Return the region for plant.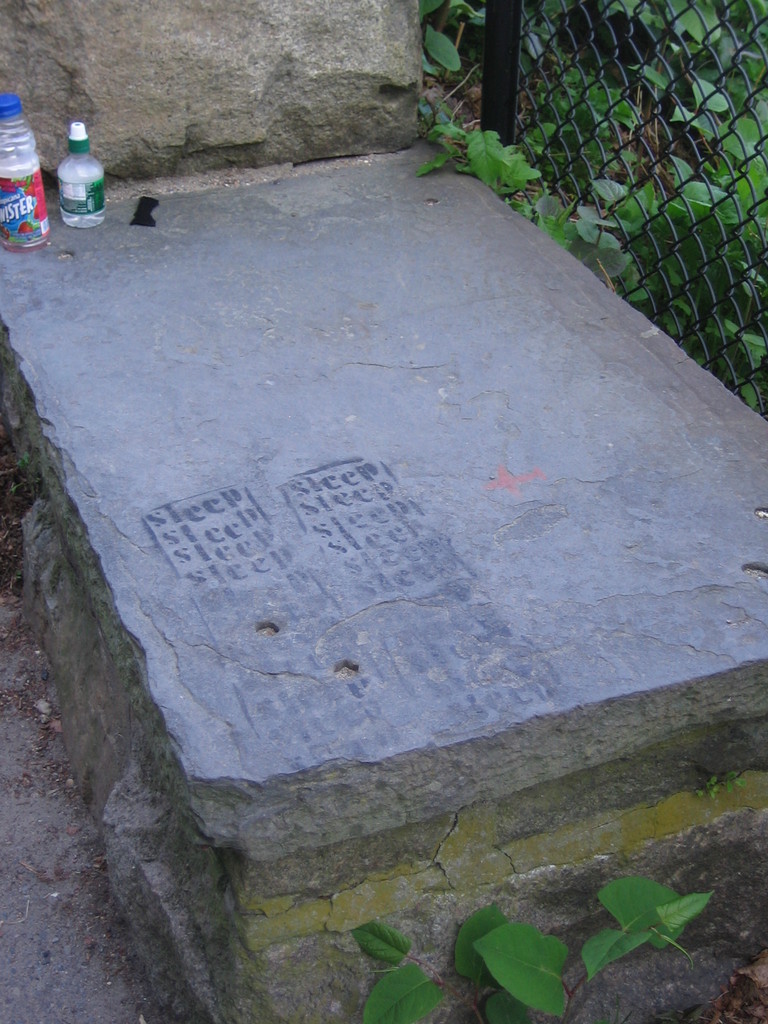
<region>344, 909, 582, 1023</region>.
